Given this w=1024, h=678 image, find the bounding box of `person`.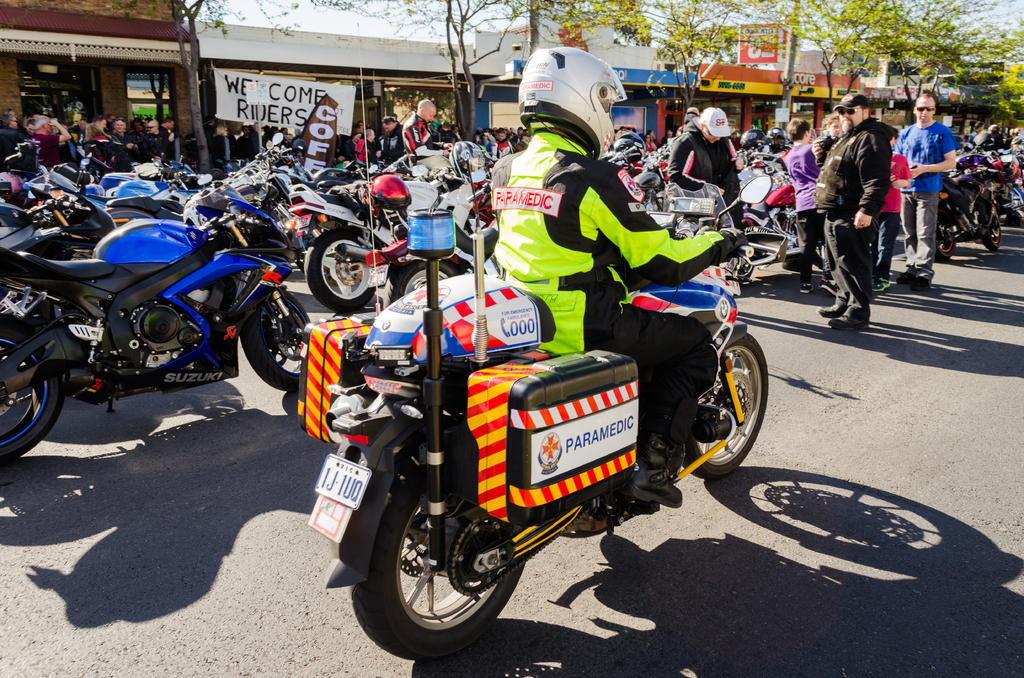
781/118/817/295.
